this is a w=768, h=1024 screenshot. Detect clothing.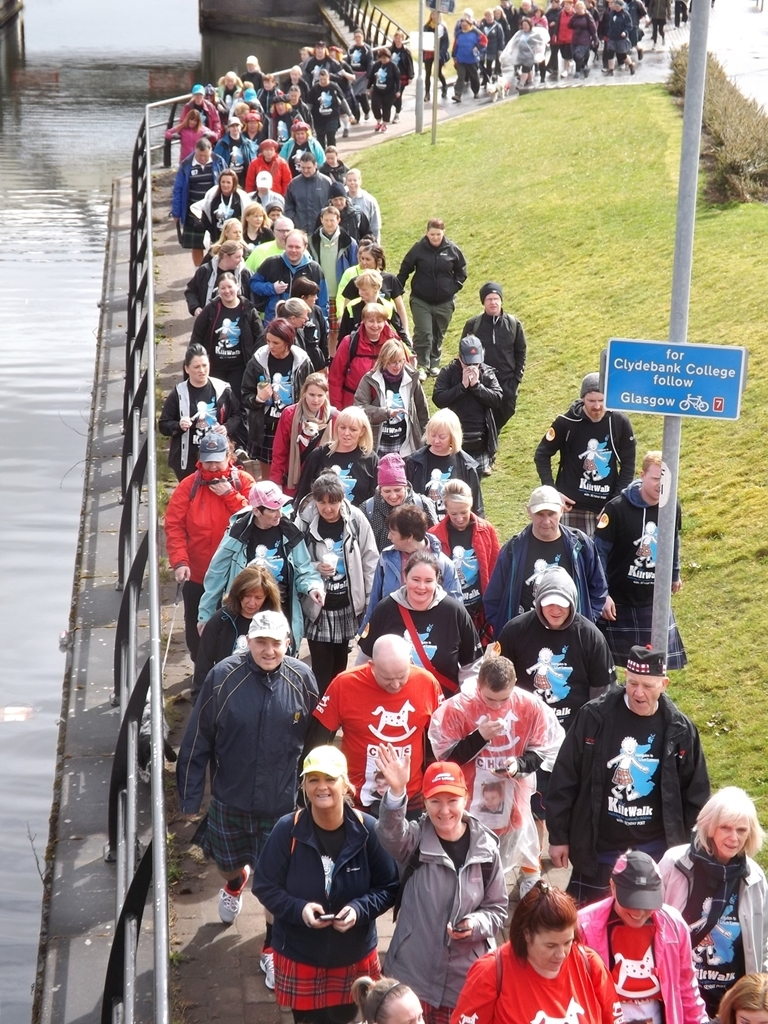
[x1=299, y1=738, x2=359, y2=779].
